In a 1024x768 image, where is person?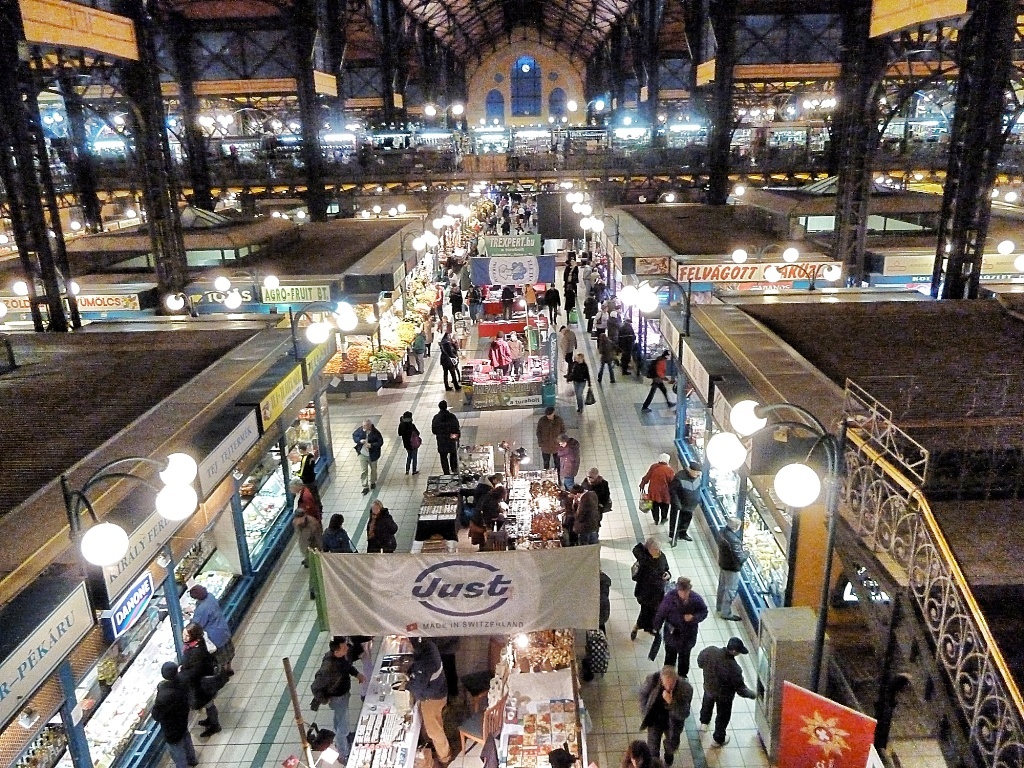
<region>714, 514, 758, 627</region>.
